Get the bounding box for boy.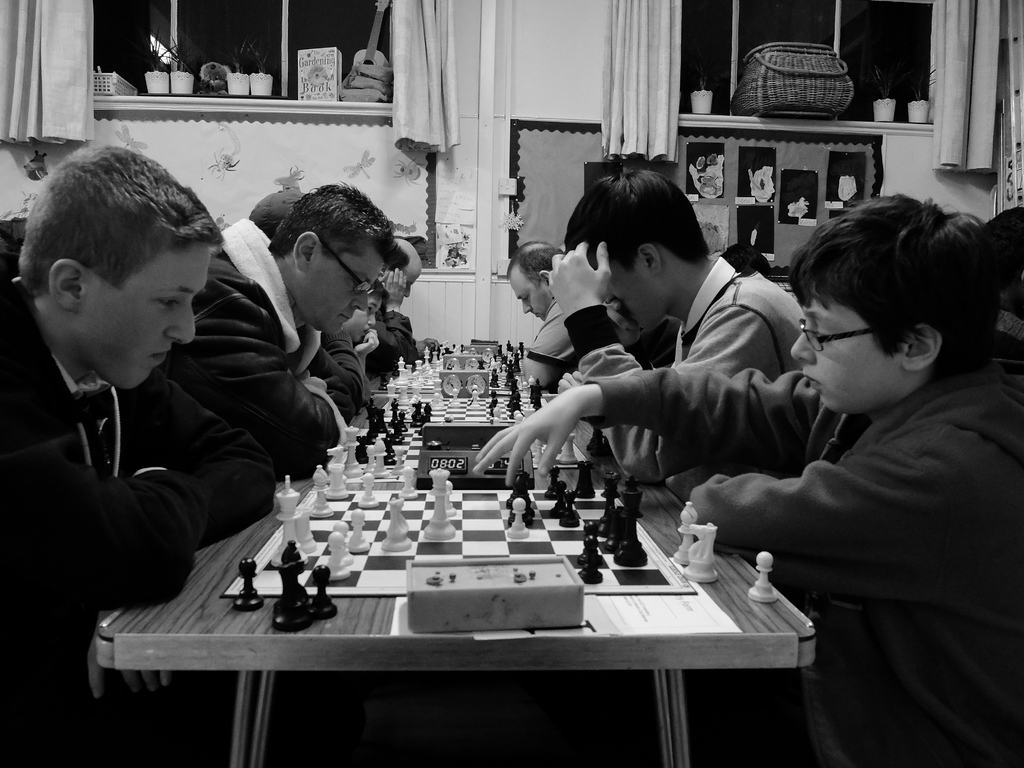
crop(341, 276, 392, 390).
